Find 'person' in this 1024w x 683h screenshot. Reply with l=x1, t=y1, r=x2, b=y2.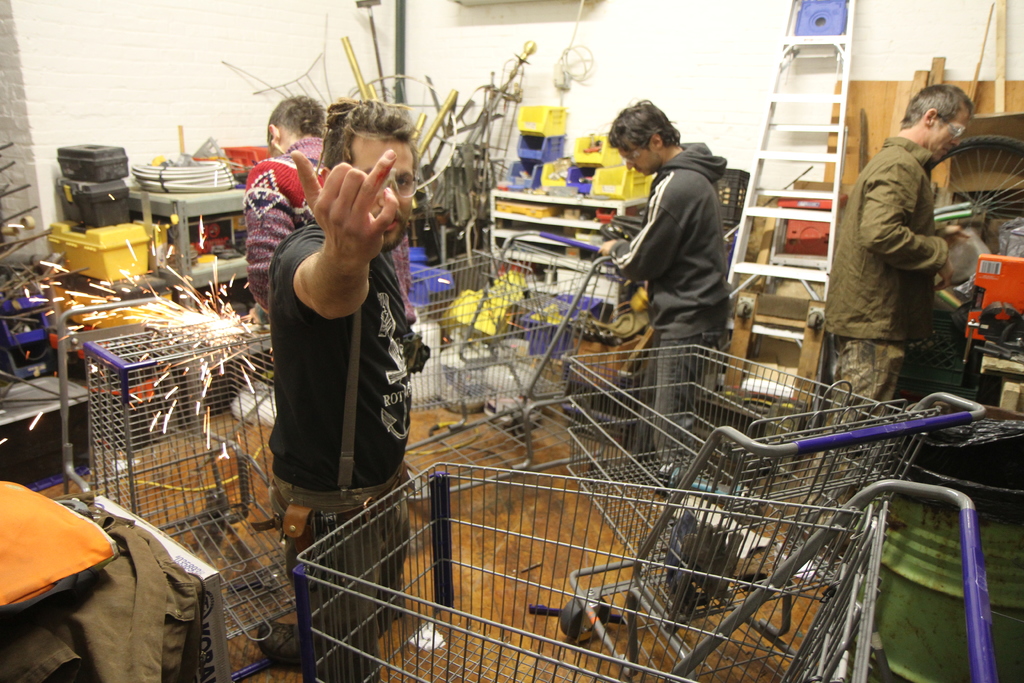
l=594, t=97, r=729, b=453.
